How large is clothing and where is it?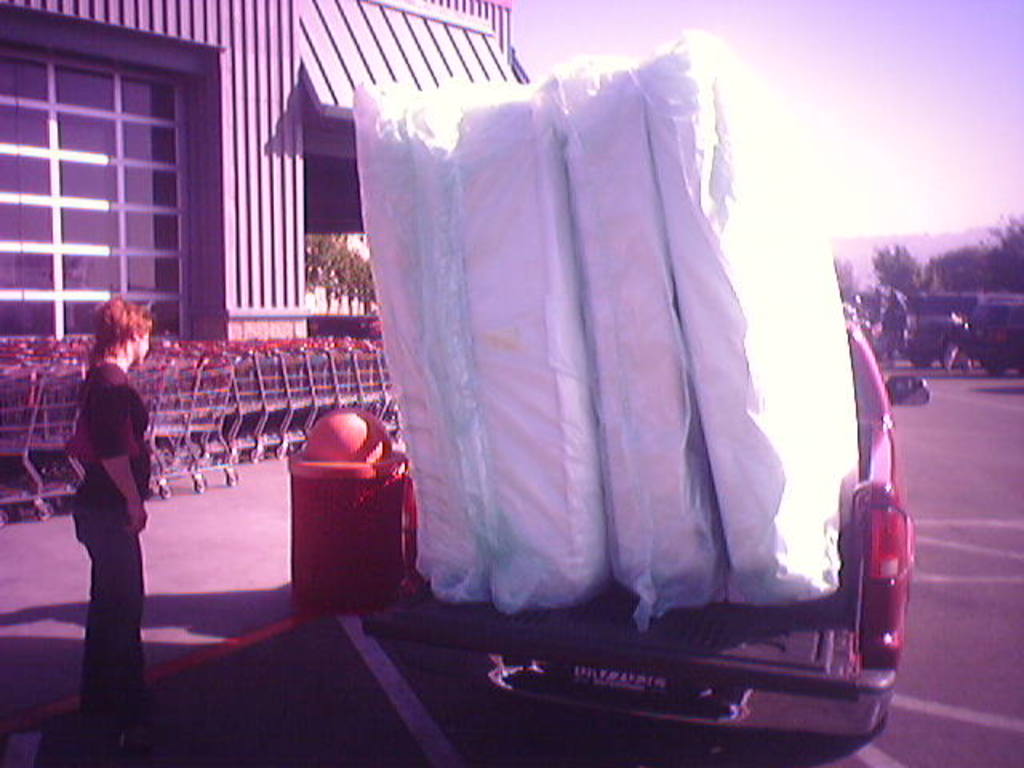
Bounding box: x1=70 y1=362 x2=154 y2=744.
